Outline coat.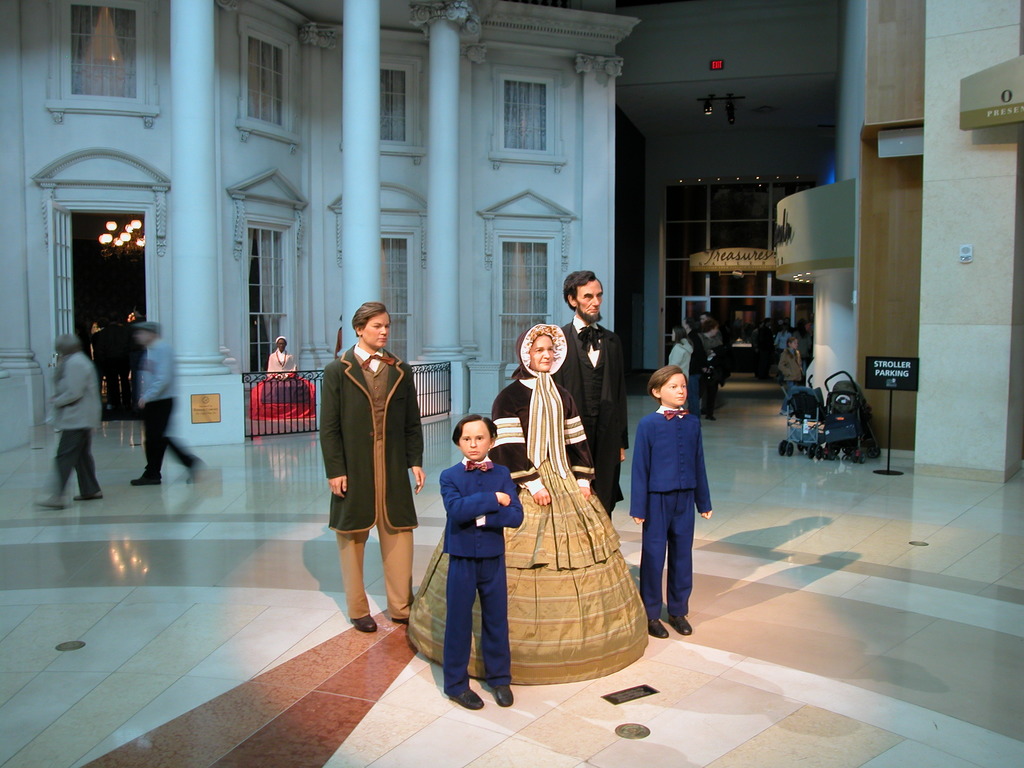
Outline: [552, 320, 641, 508].
